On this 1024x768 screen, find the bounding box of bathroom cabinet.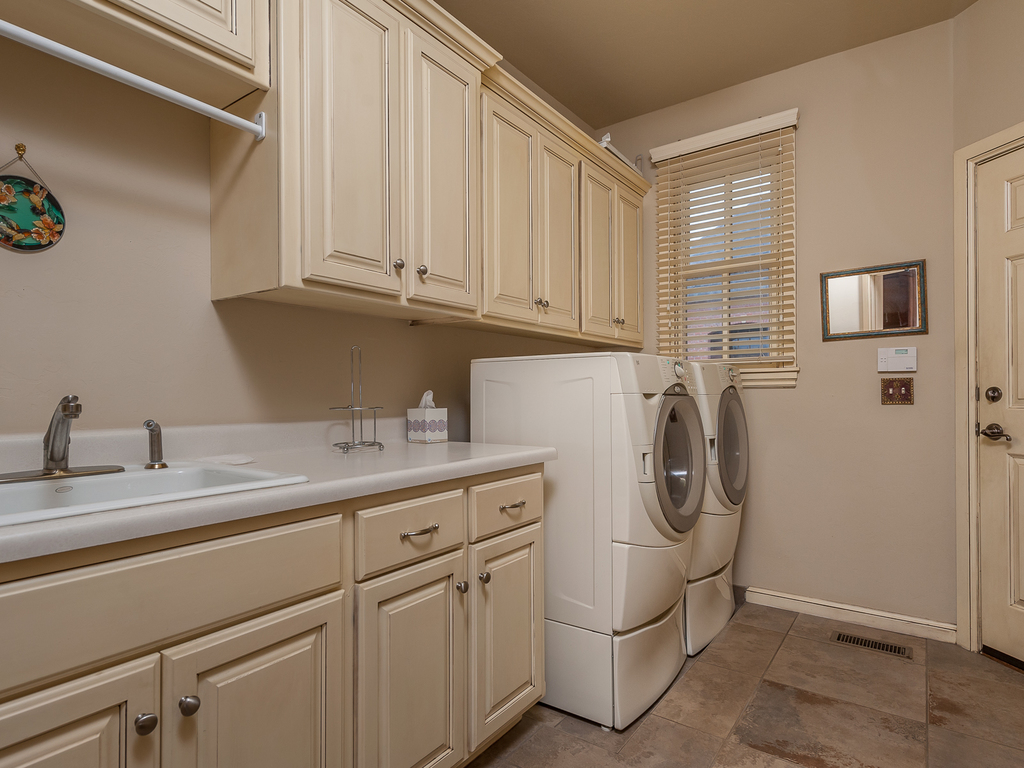
Bounding box: 0:0:665:355.
